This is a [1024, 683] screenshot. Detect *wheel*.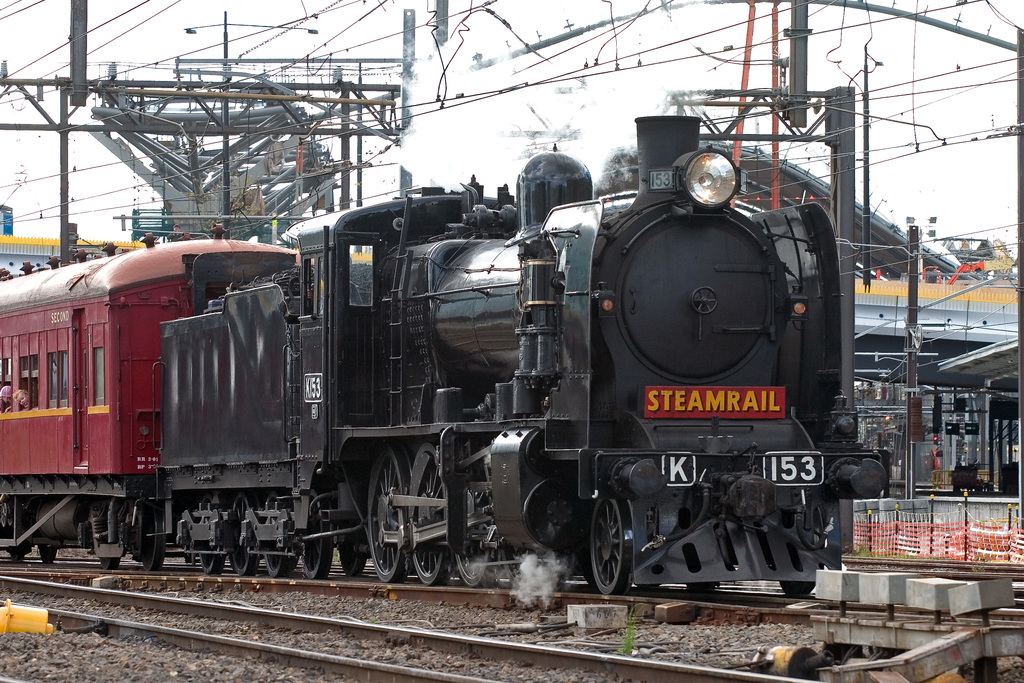
<box>305,537,339,578</box>.
